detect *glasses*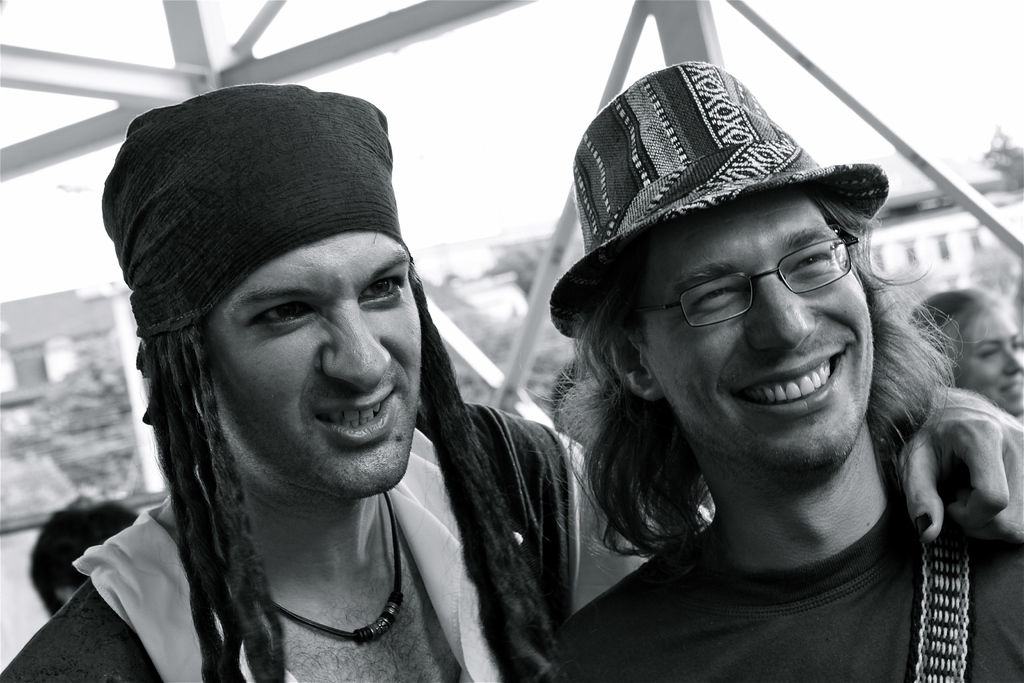
(left=650, top=243, right=884, bottom=330)
